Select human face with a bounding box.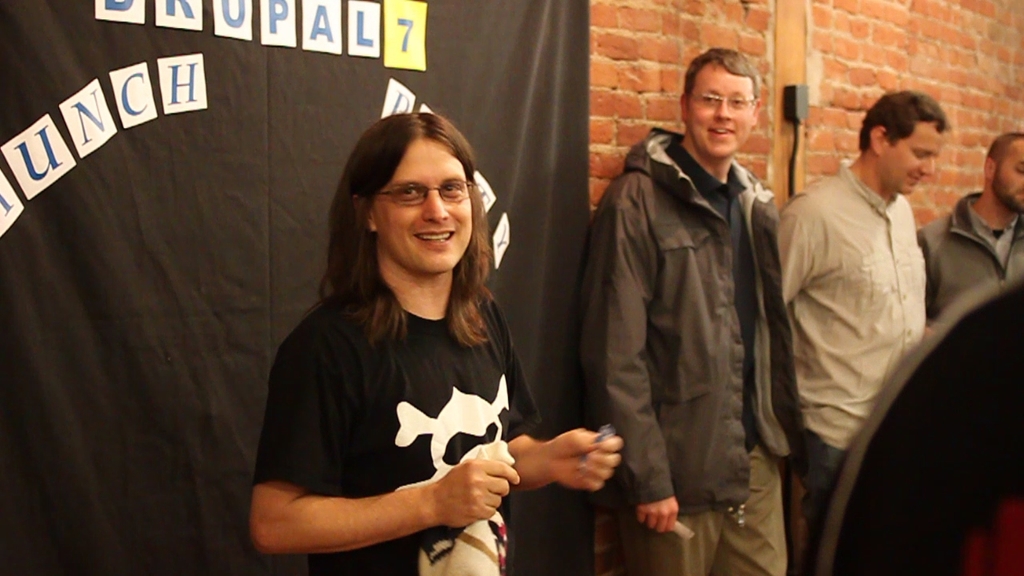
691, 62, 753, 158.
